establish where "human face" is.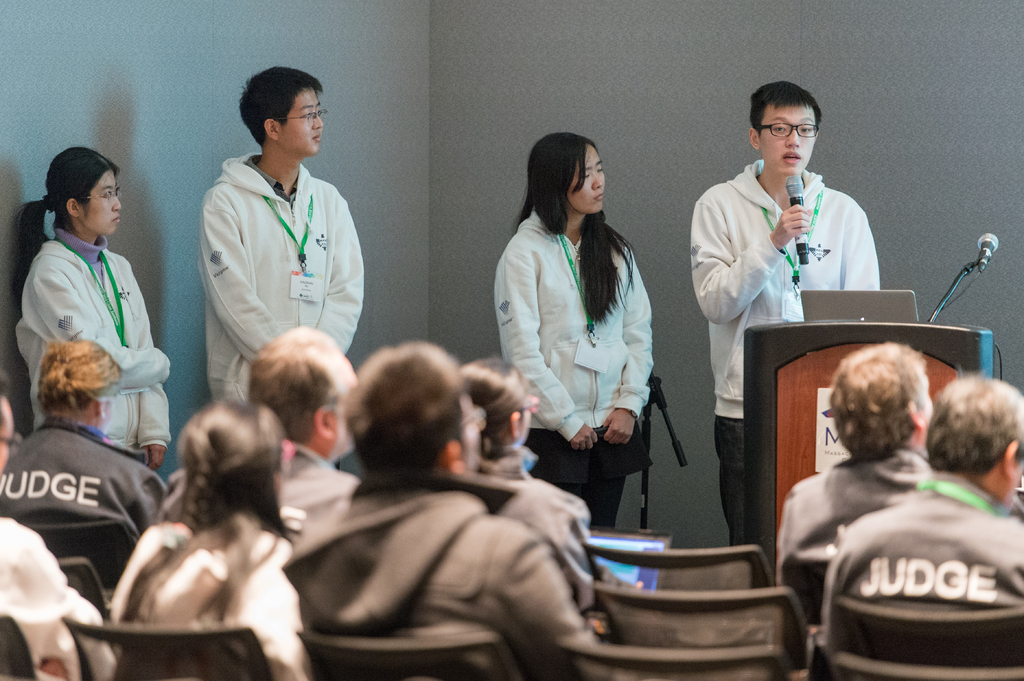
Established at region(758, 104, 817, 178).
